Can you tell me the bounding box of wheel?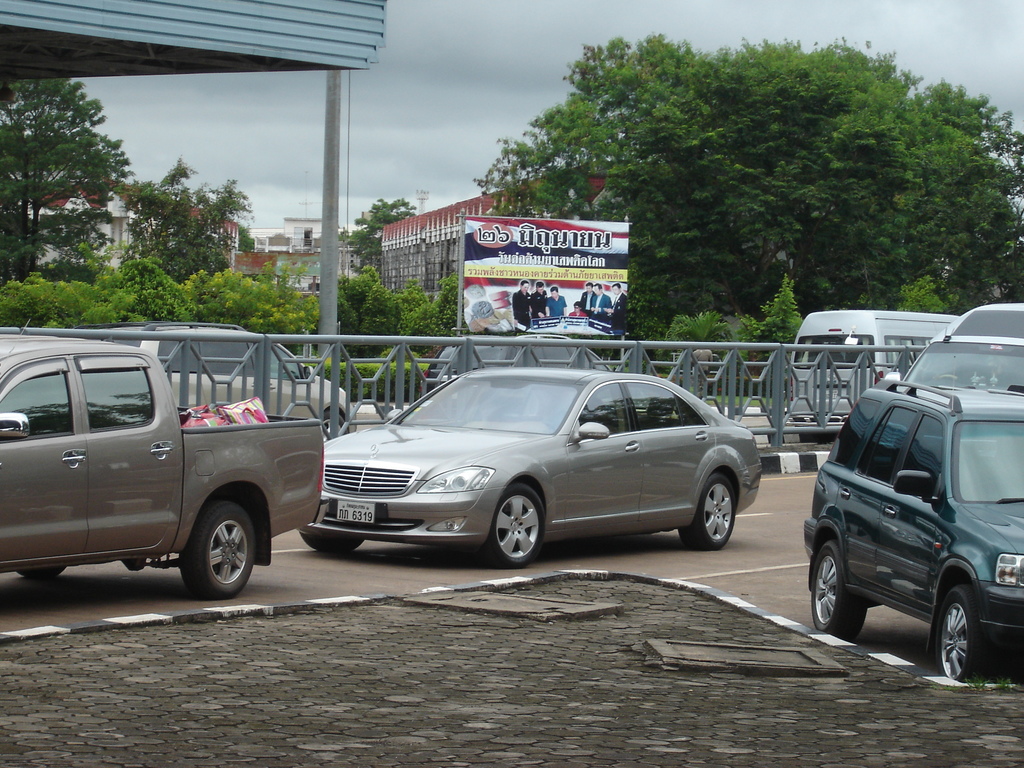
(left=939, top=584, right=989, bottom=678).
